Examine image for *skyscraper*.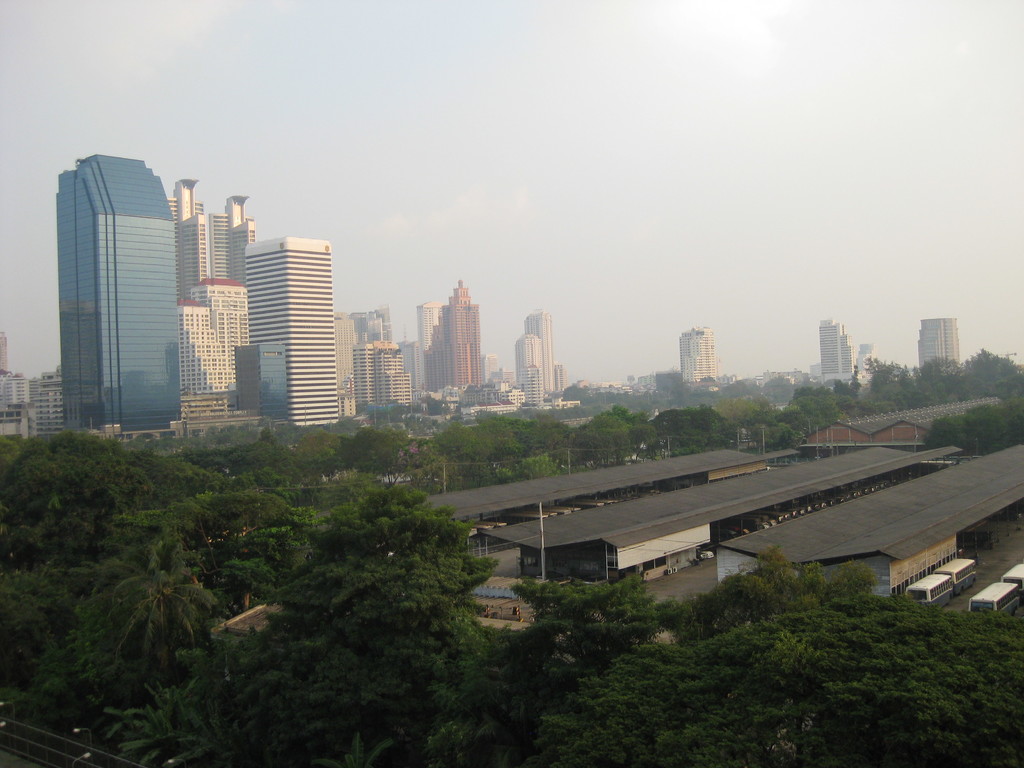
Examination result: region(174, 177, 267, 430).
